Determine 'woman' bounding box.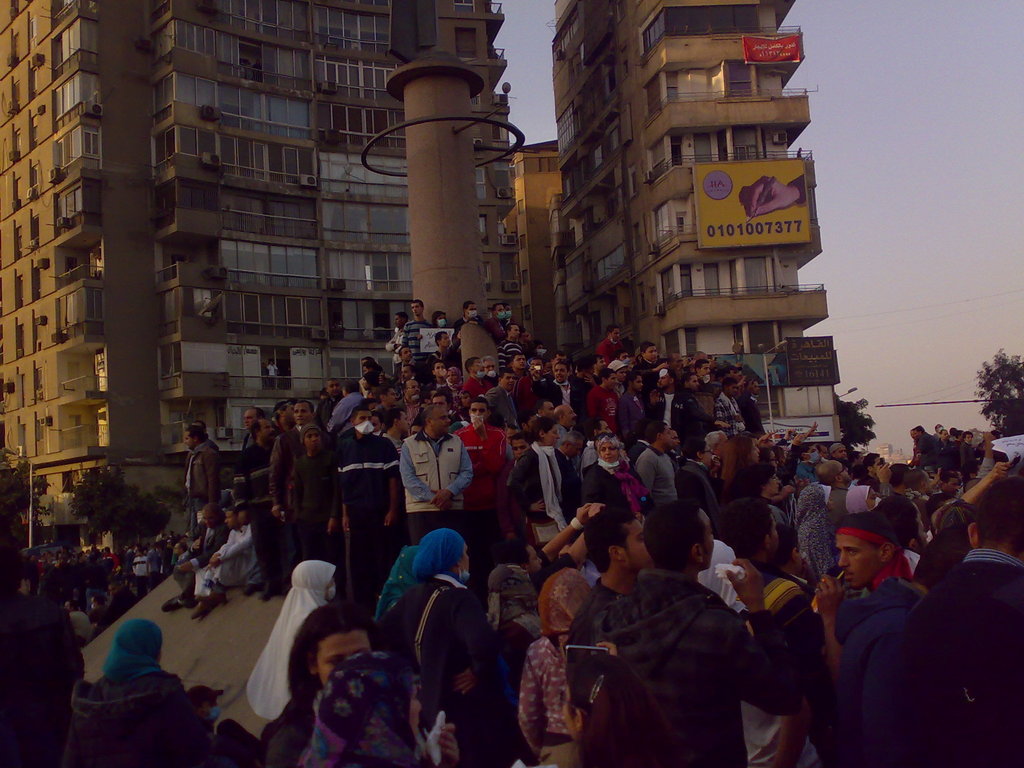
Determined: detection(670, 436, 724, 522).
